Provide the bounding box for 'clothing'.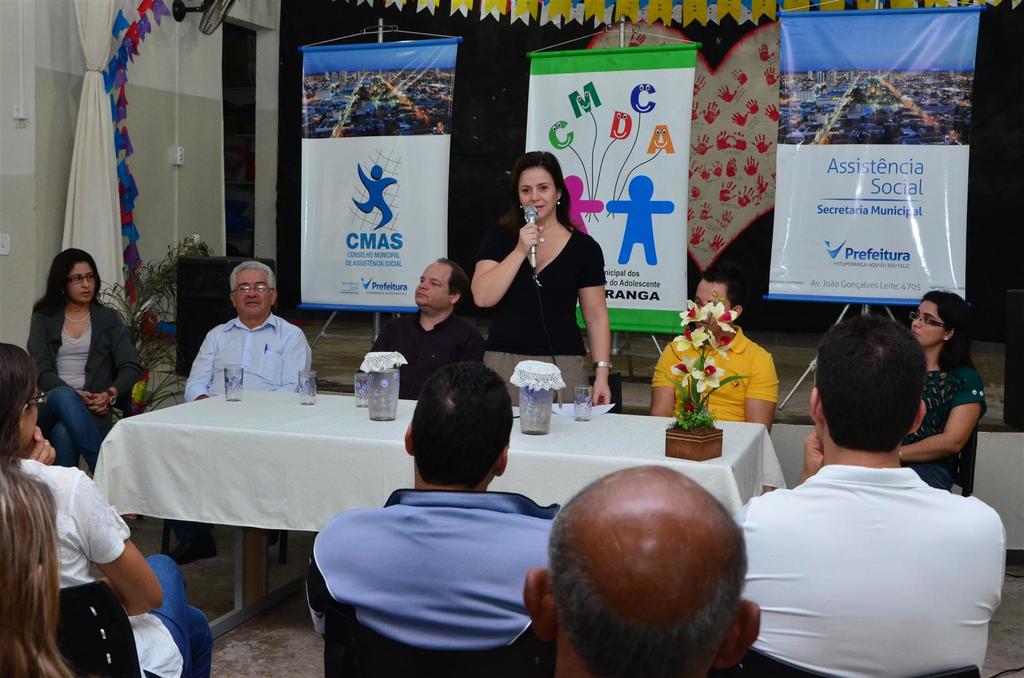
(728,461,1005,677).
